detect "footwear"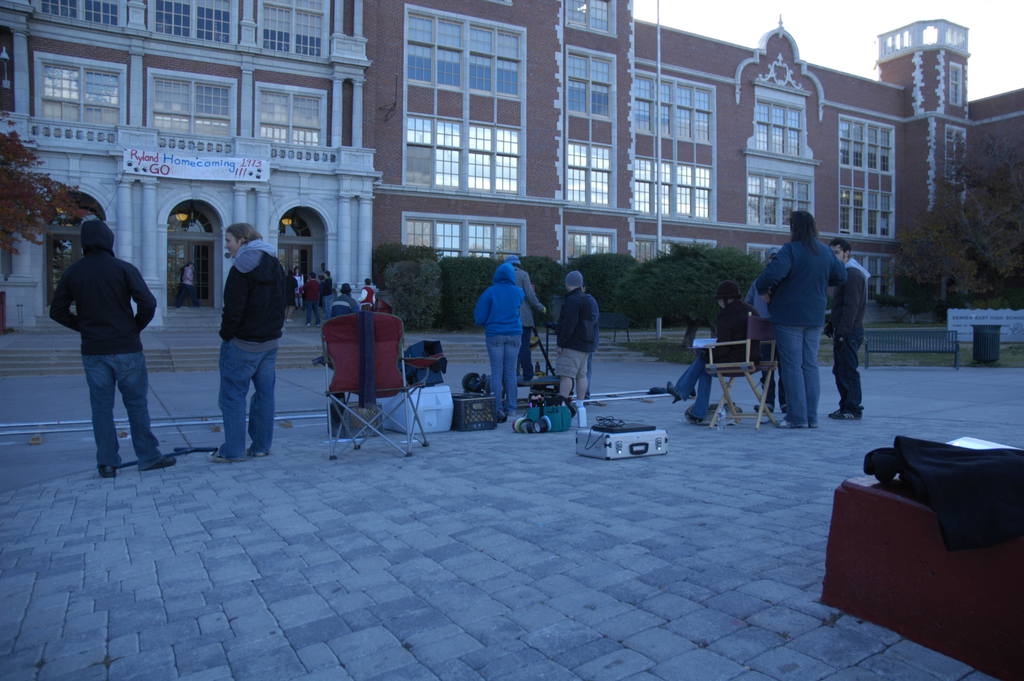
bbox(834, 404, 862, 419)
